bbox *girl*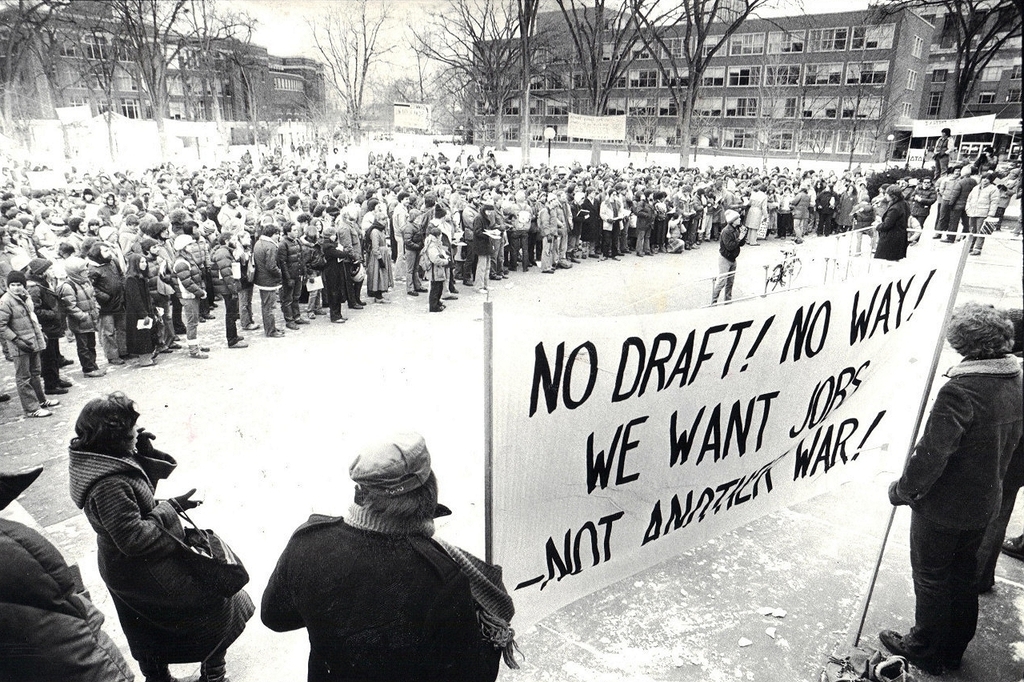
left=122, top=251, right=155, bottom=367
